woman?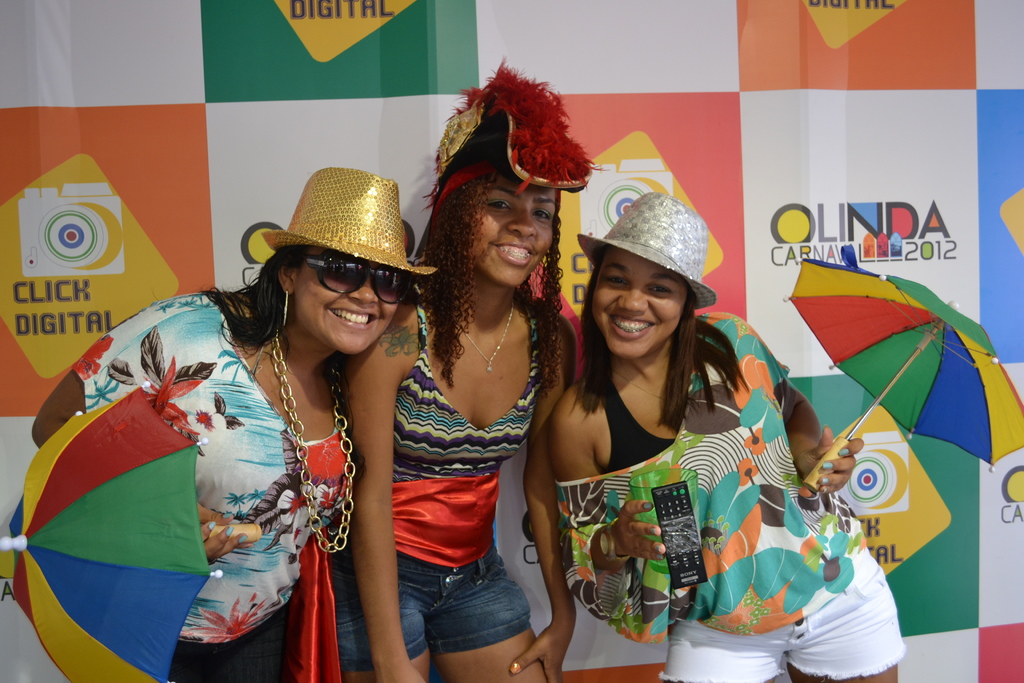
547/191/915/682
